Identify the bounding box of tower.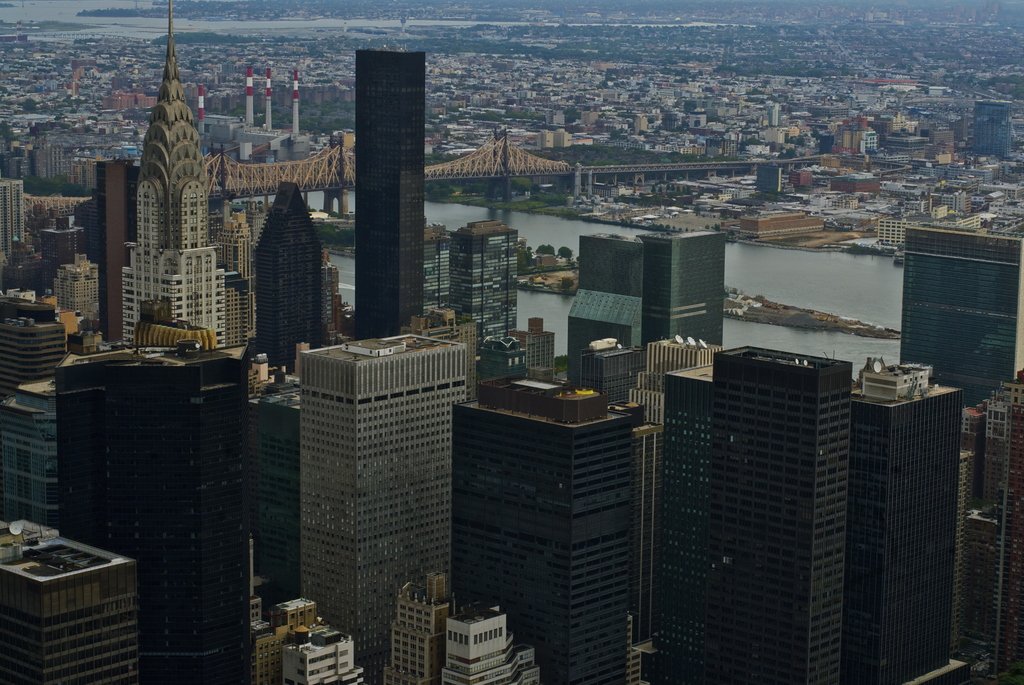
<box>424,223,461,329</box>.
